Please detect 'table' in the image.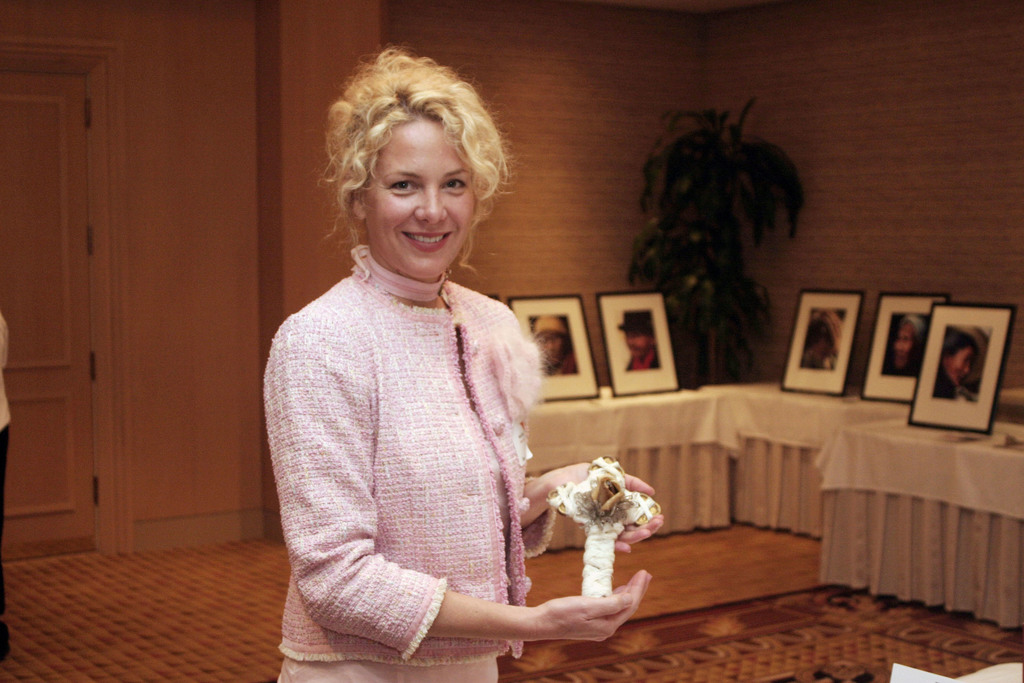
bbox=(783, 406, 1023, 640).
